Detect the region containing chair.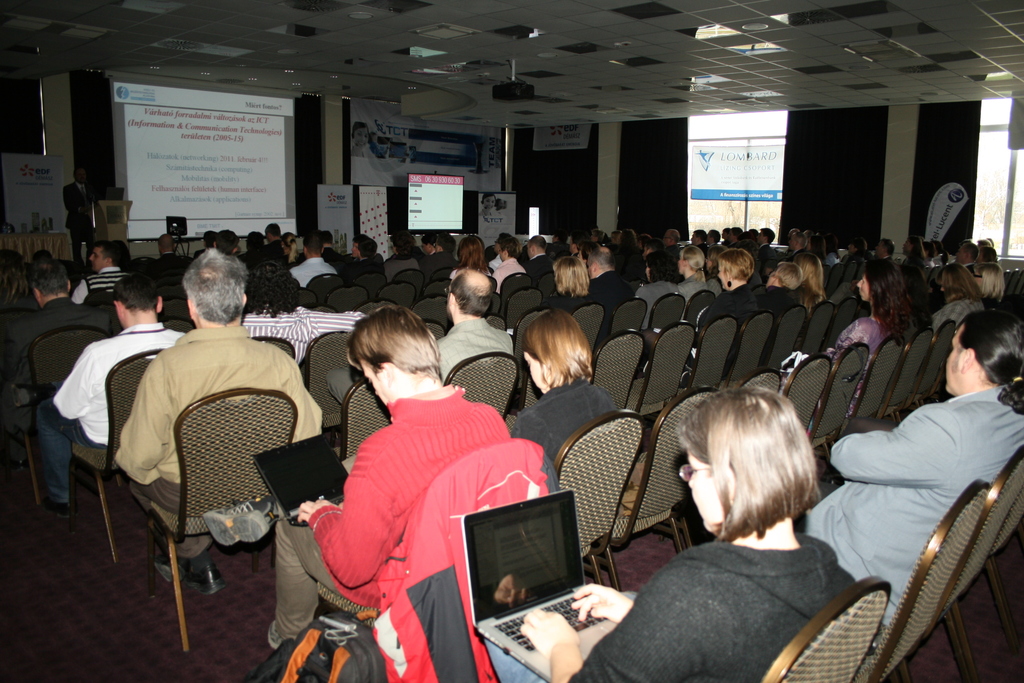
box=[588, 328, 645, 413].
